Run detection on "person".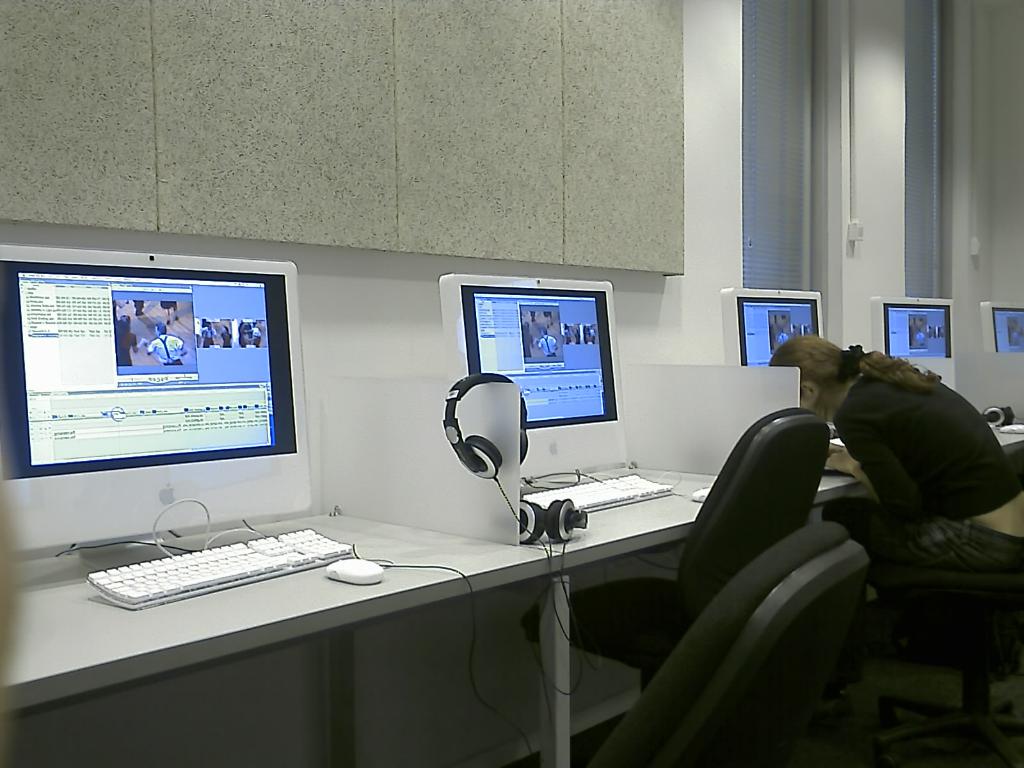
Result: box=[518, 324, 534, 359].
